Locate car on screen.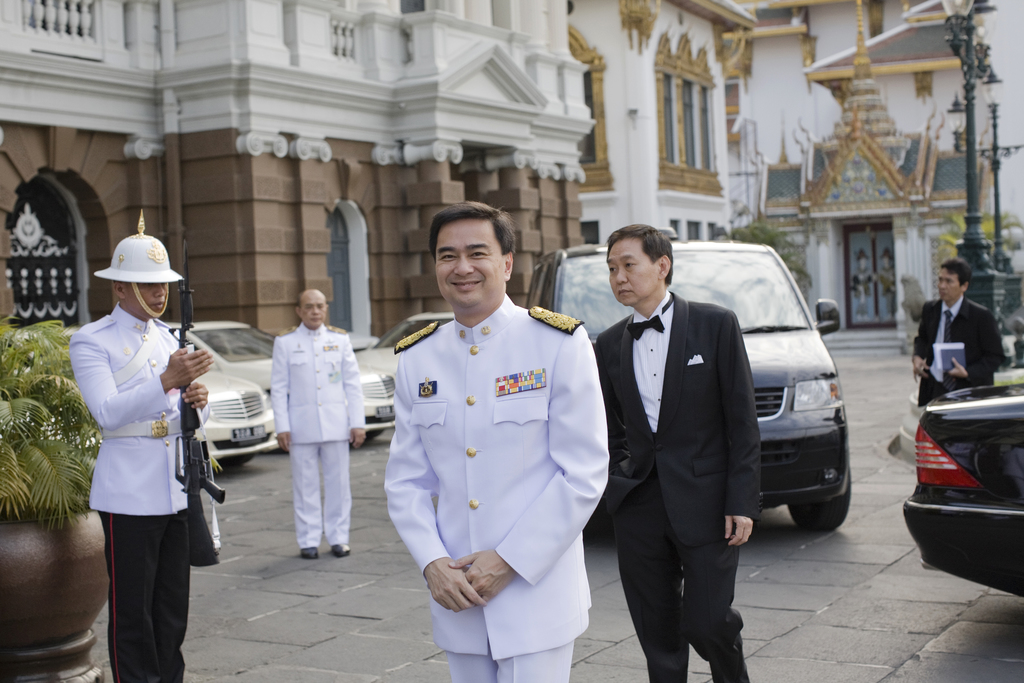
On screen at {"x1": 349, "y1": 309, "x2": 456, "y2": 362}.
